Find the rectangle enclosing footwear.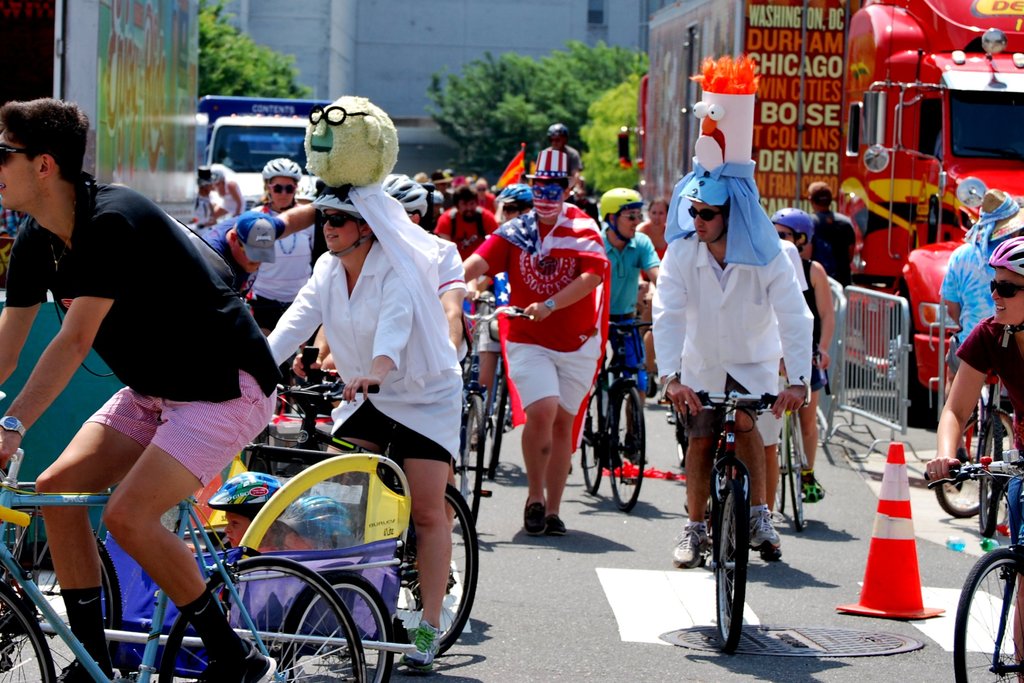
[left=595, top=444, right=620, bottom=472].
